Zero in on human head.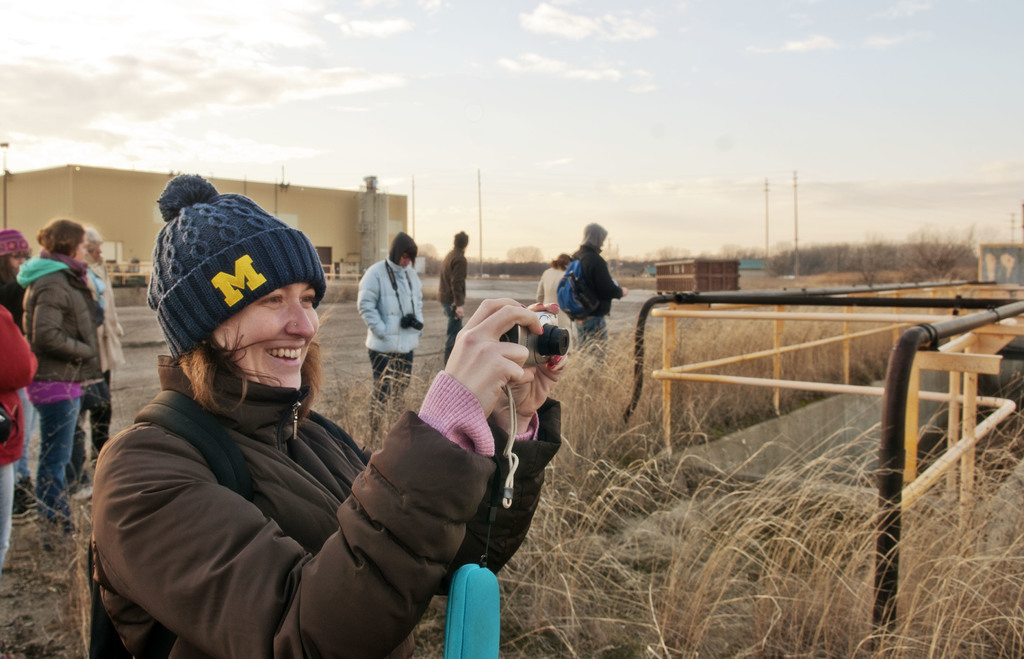
Zeroed in: bbox(394, 232, 423, 270).
